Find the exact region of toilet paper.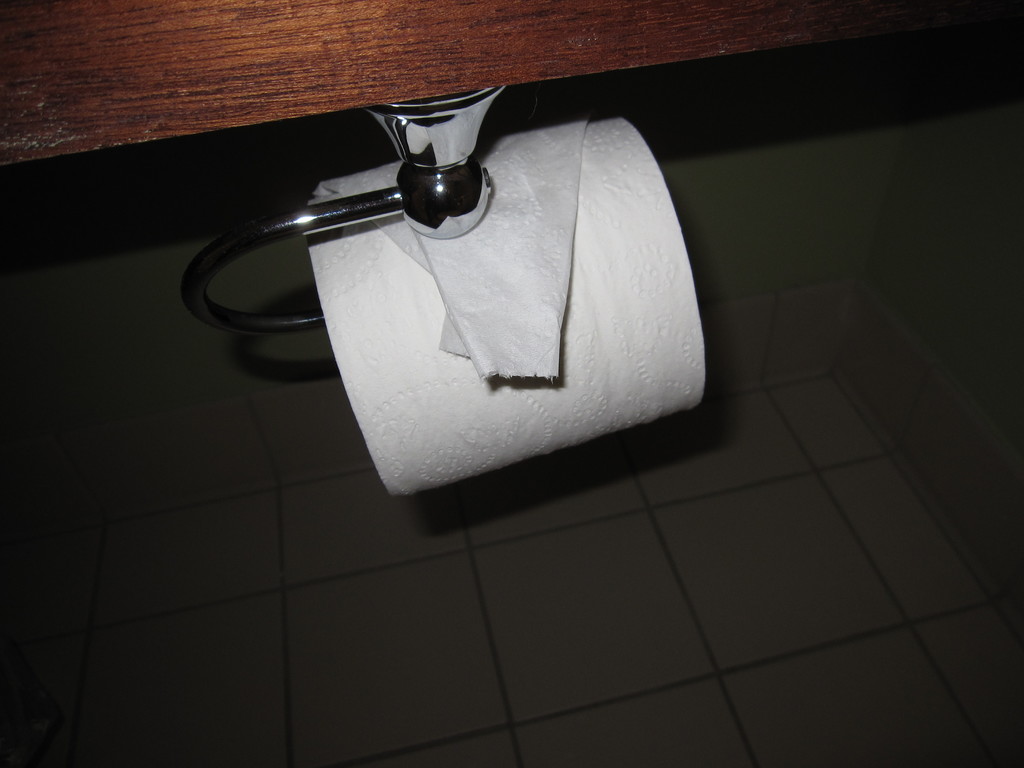
Exact region: 303/115/710/502.
